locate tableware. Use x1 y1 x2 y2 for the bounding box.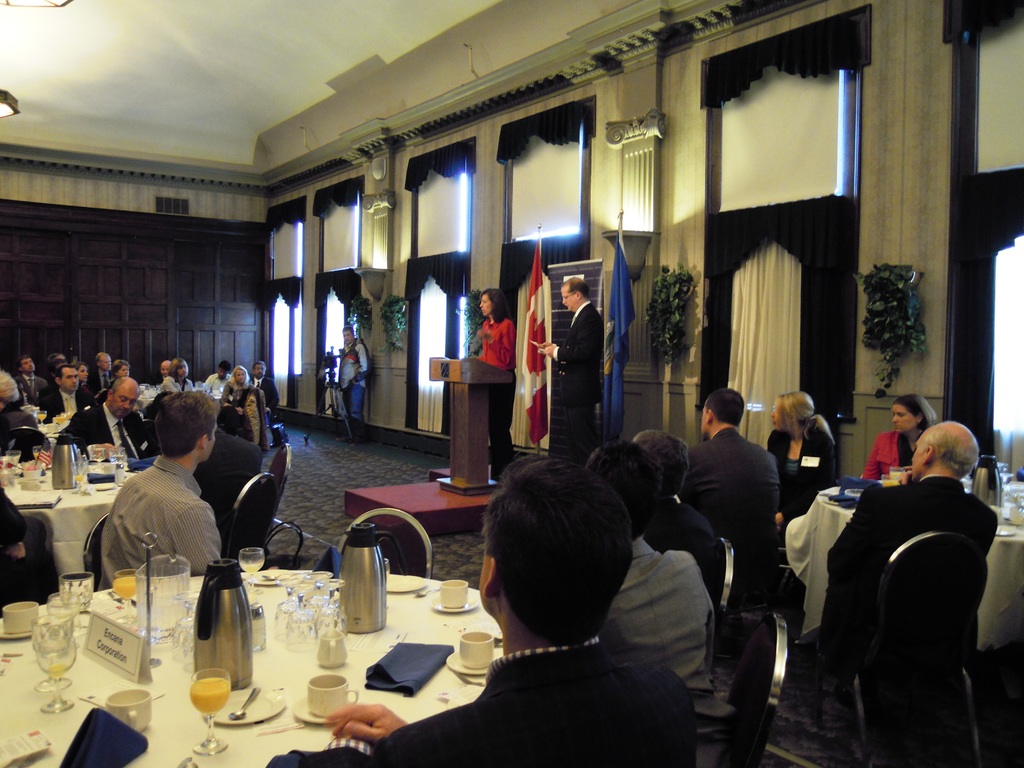
5 449 20 467.
